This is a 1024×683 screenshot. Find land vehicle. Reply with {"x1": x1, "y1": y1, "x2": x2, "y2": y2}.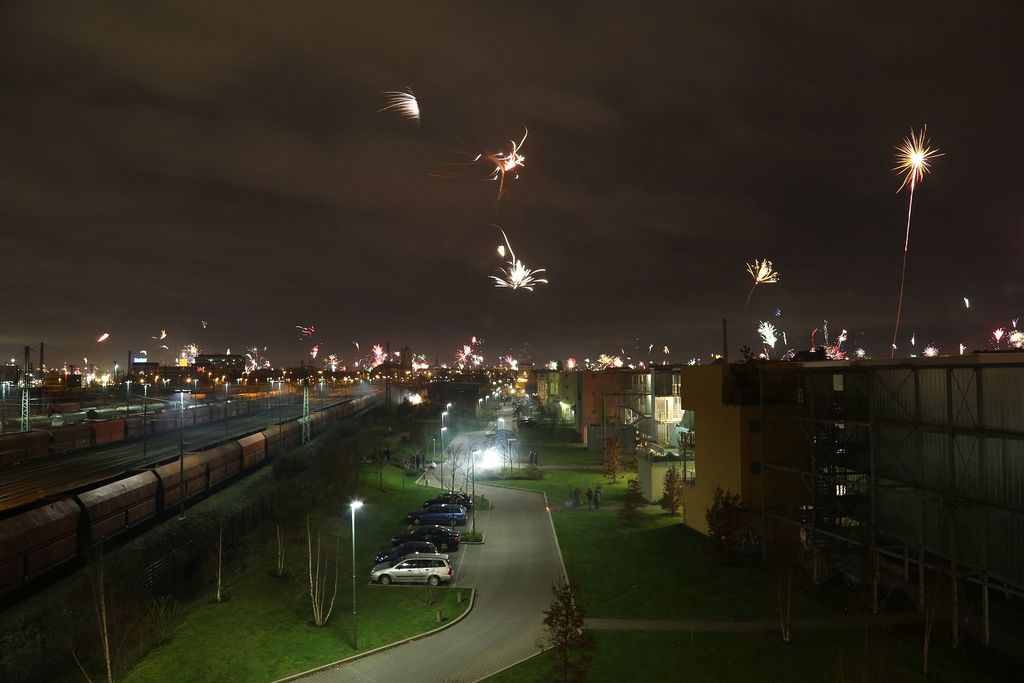
{"x1": 369, "y1": 548, "x2": 456, "y2": 588}.
